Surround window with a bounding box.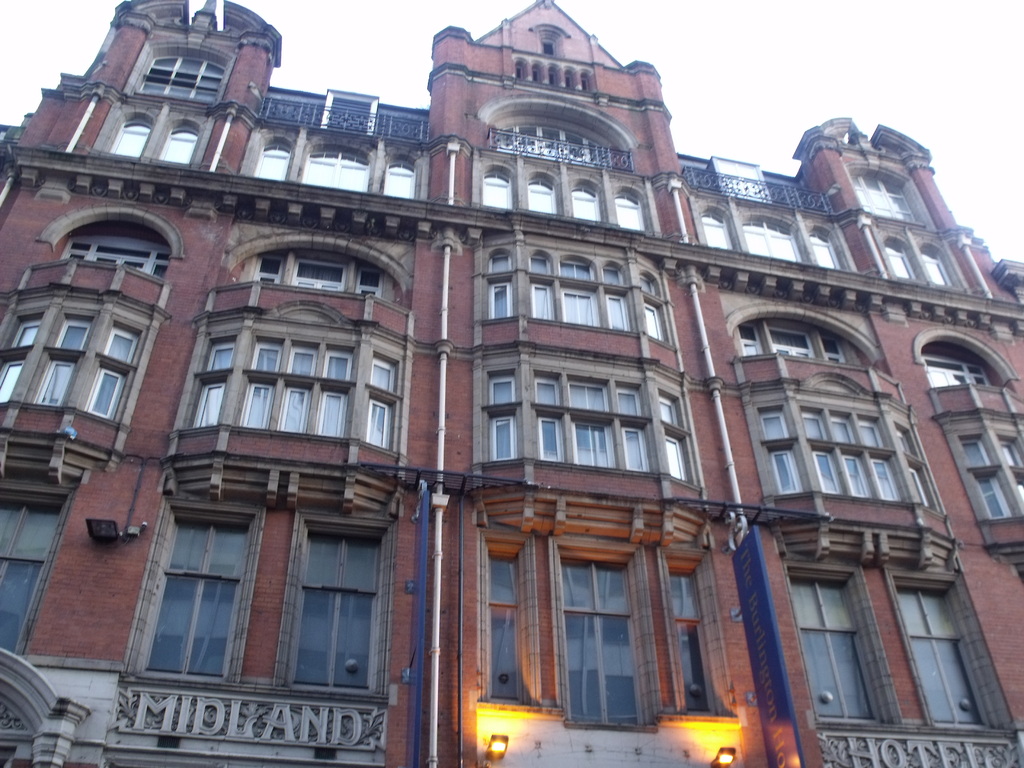
bbox(241, 381, 274, 430).
